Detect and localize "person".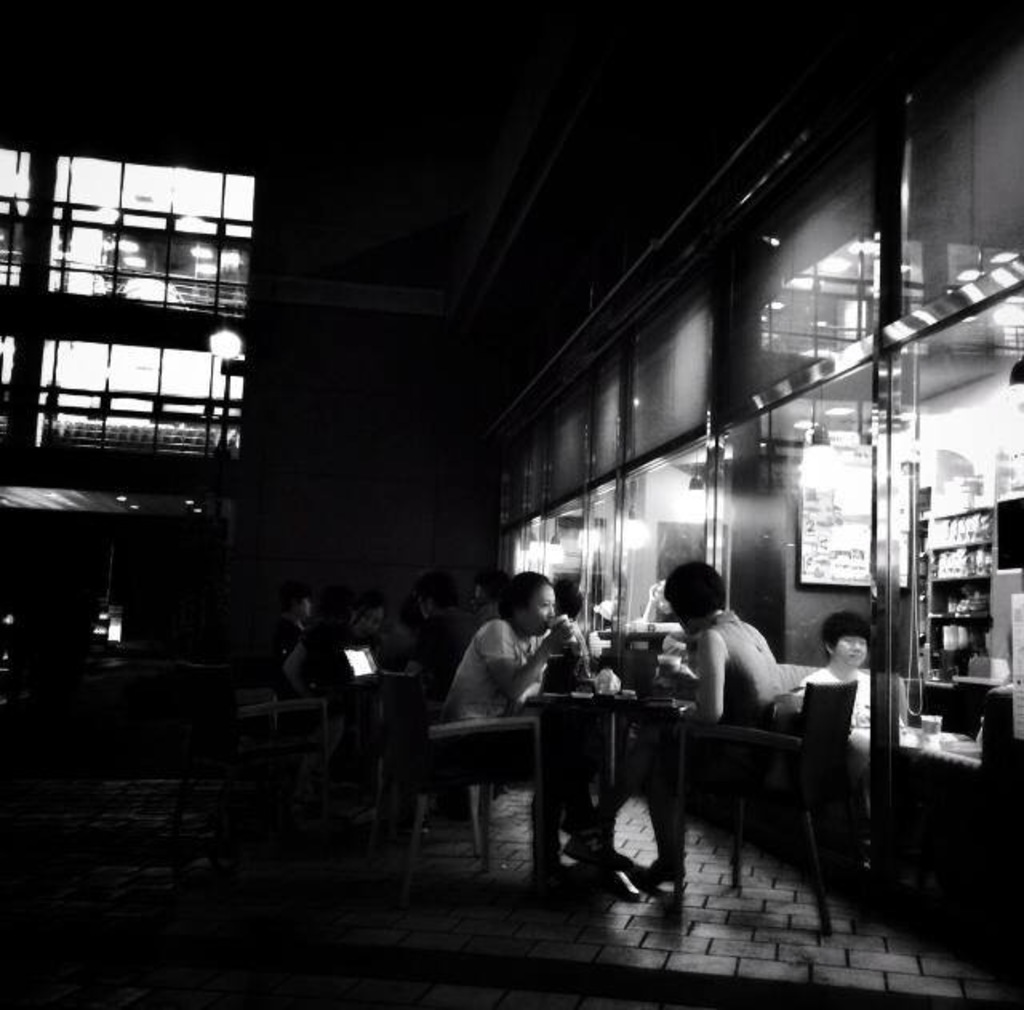
Localized at box=[467, 575, 562, 797].
